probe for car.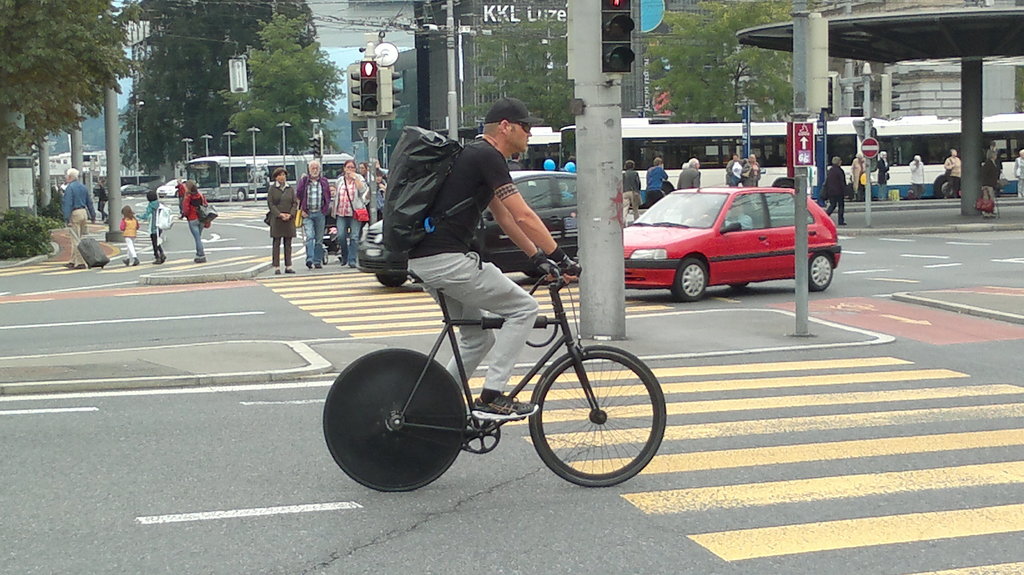
Probe result: 354:172:577:287.
